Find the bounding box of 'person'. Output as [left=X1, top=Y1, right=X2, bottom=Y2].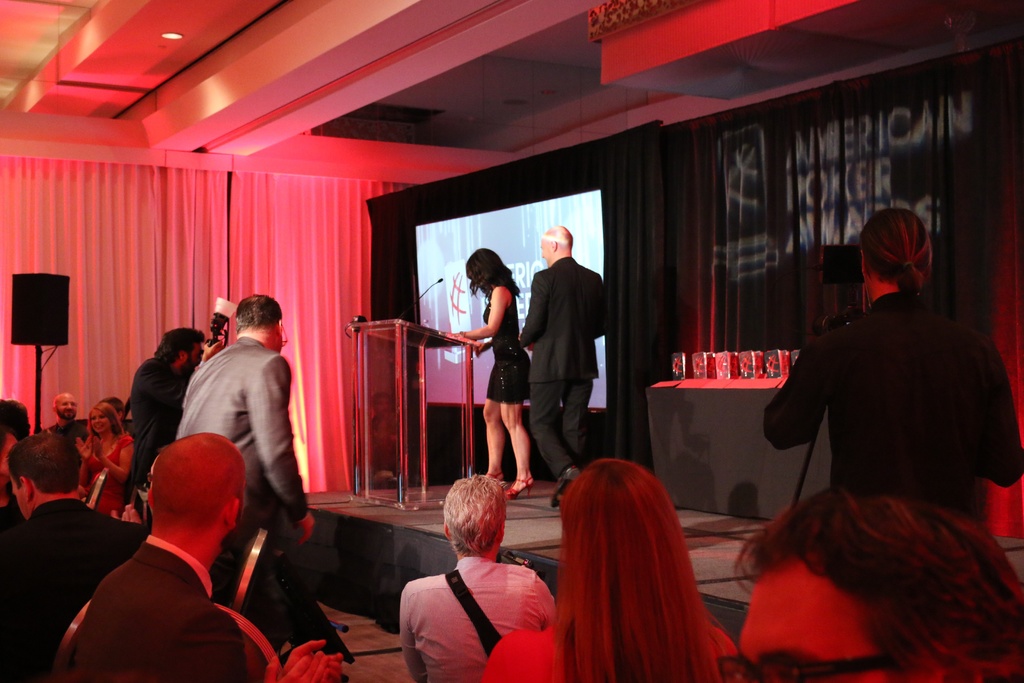
[left=42, top=393, right=86, bottom=490].
